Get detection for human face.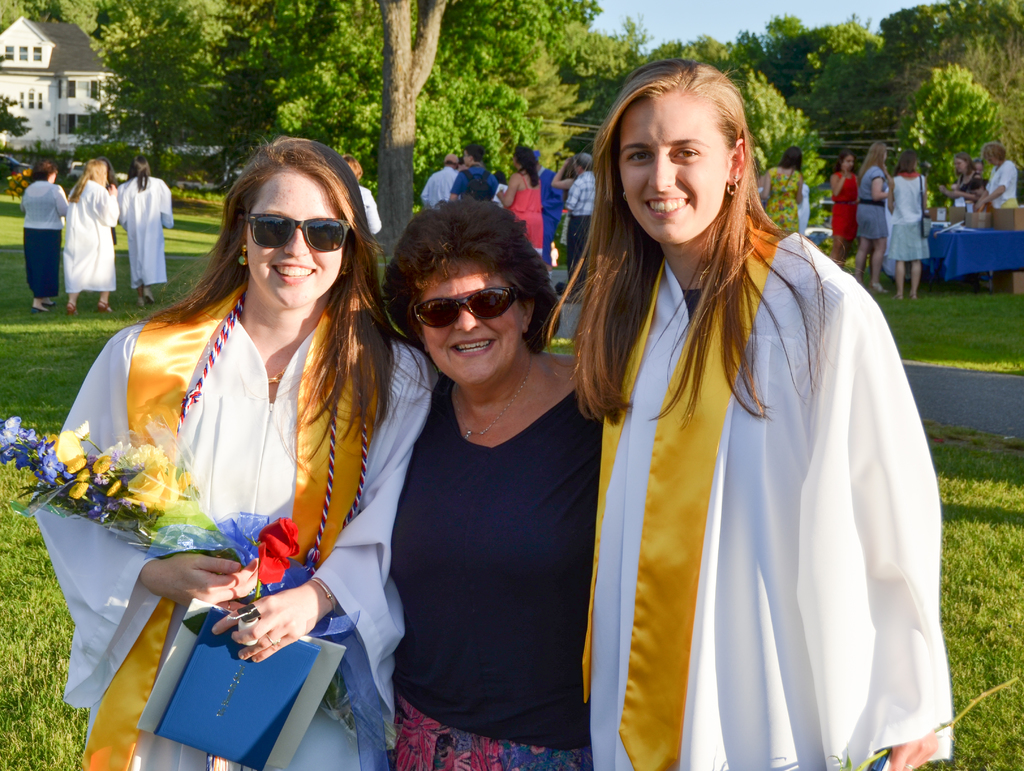
Detection: <region>244, 165, 344, 305</region>.
